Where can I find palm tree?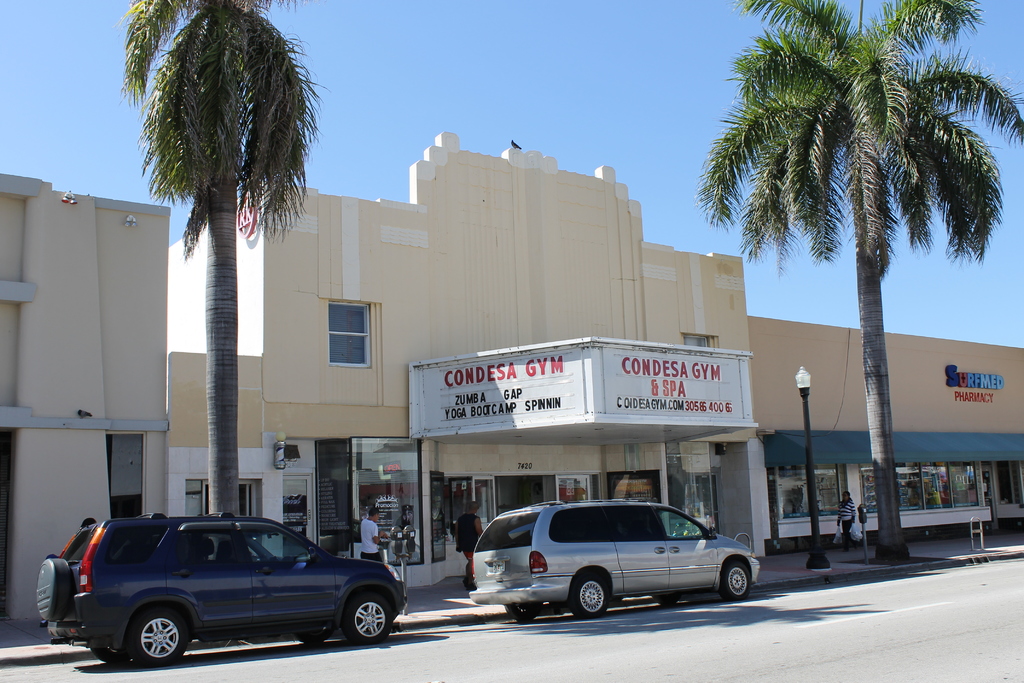
You can find it at locate(736, 58, 988, 557).
